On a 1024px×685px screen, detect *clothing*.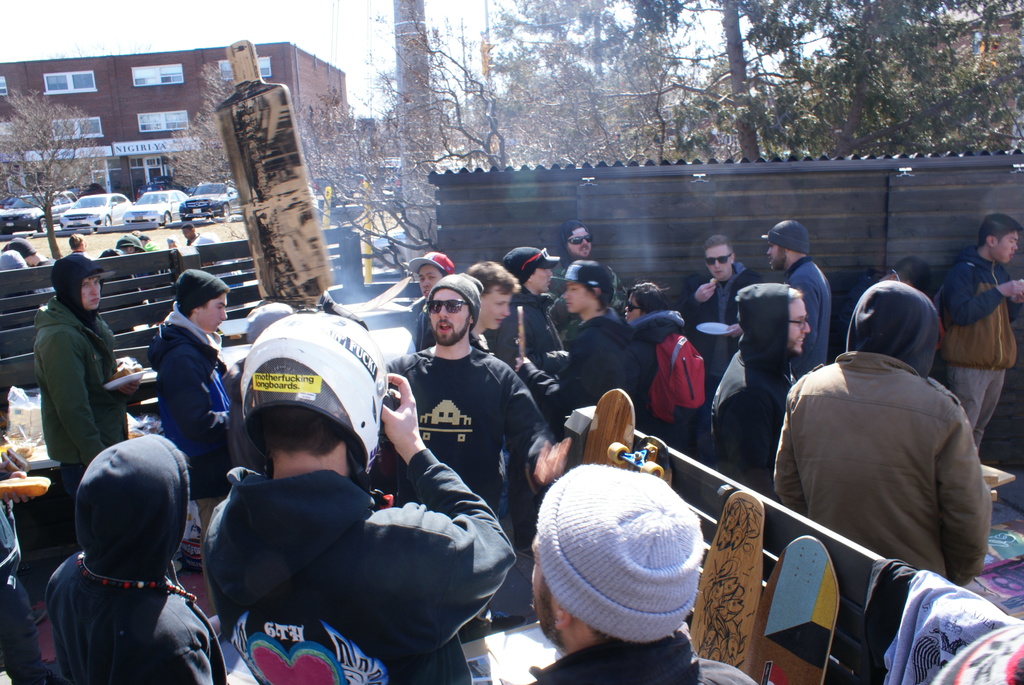
<region>934, 253, 1016, 447</region>.
